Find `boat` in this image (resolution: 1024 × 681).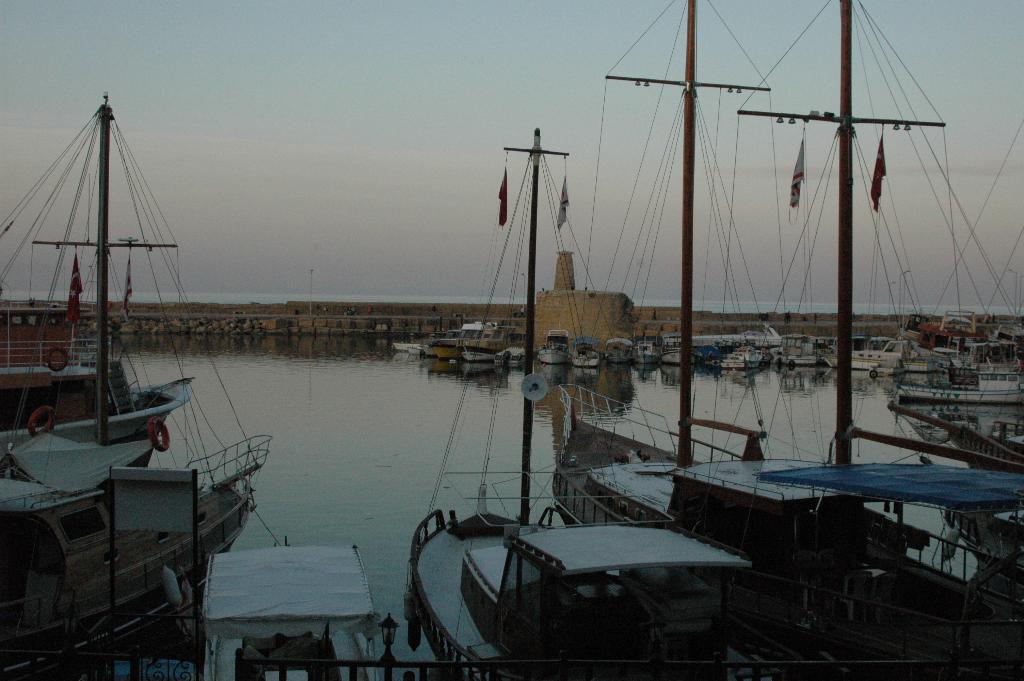
l=637, t=332, r=655, b=379.
